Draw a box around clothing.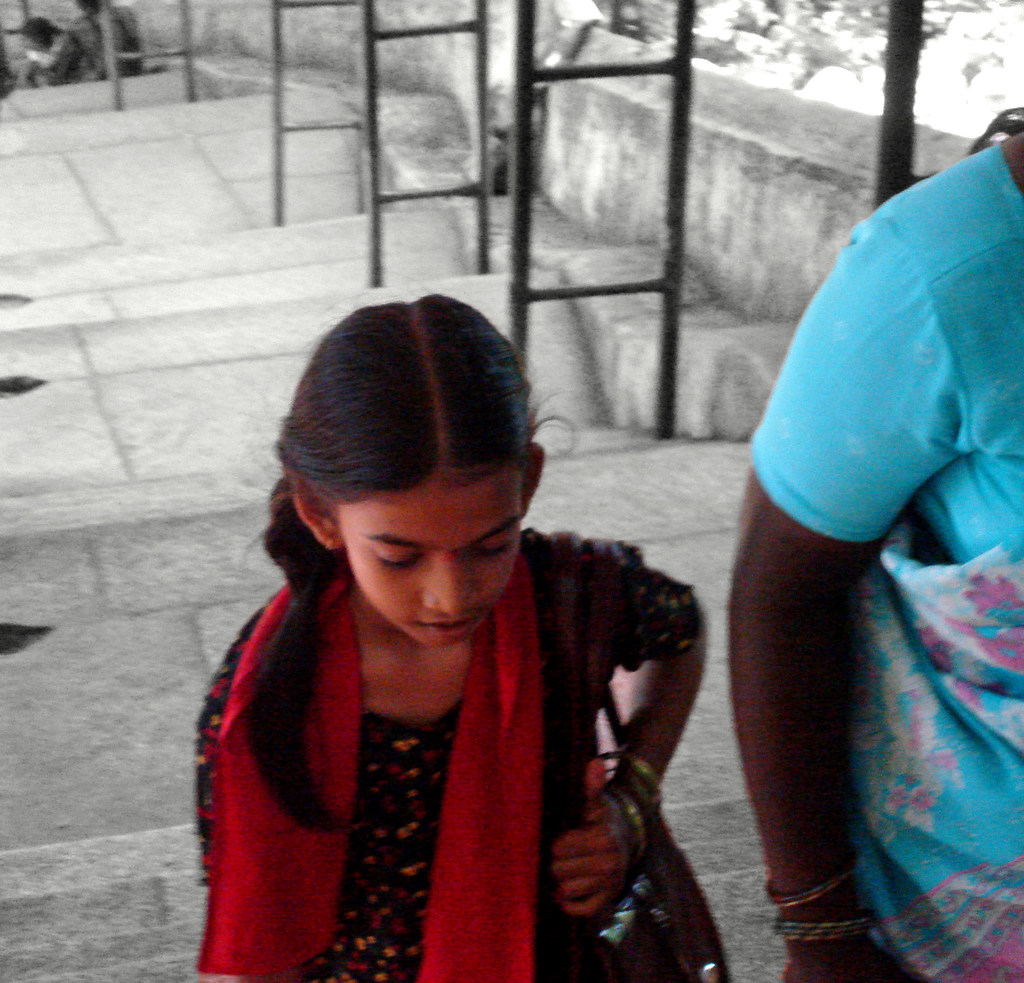
pyautogui.locateOnScreen(750, 148, 1023, 982).
